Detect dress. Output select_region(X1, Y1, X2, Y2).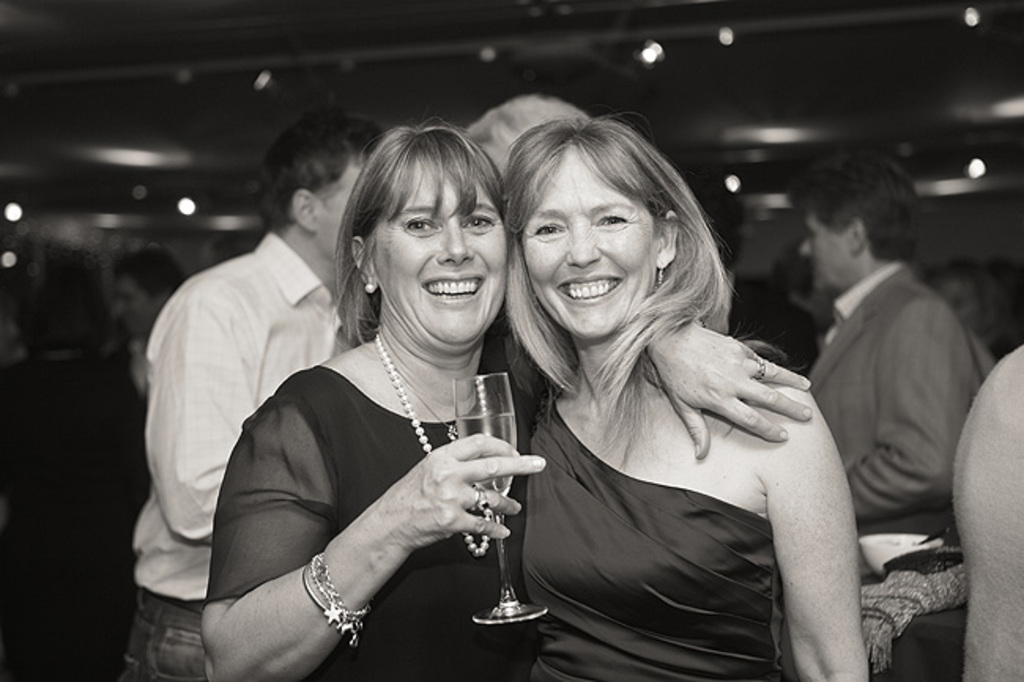
select_region(205, 365, 531, 680).
